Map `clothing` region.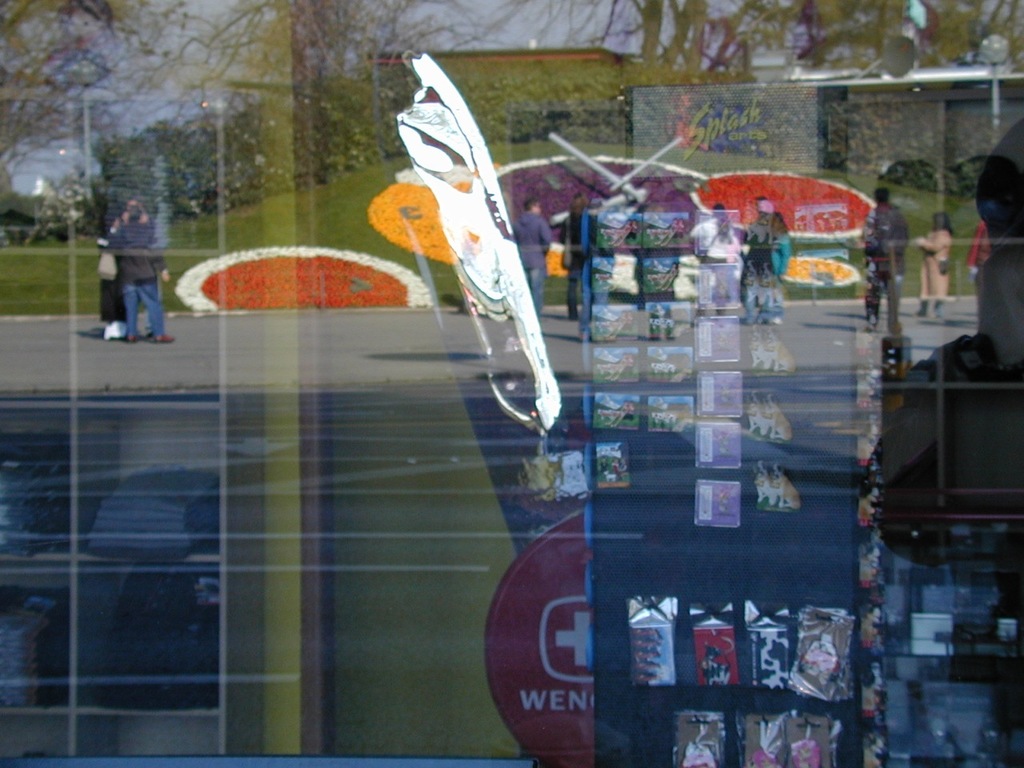
Mapped to {"left": 558, "top": 217, "right": 597, "bottom": 318}.
